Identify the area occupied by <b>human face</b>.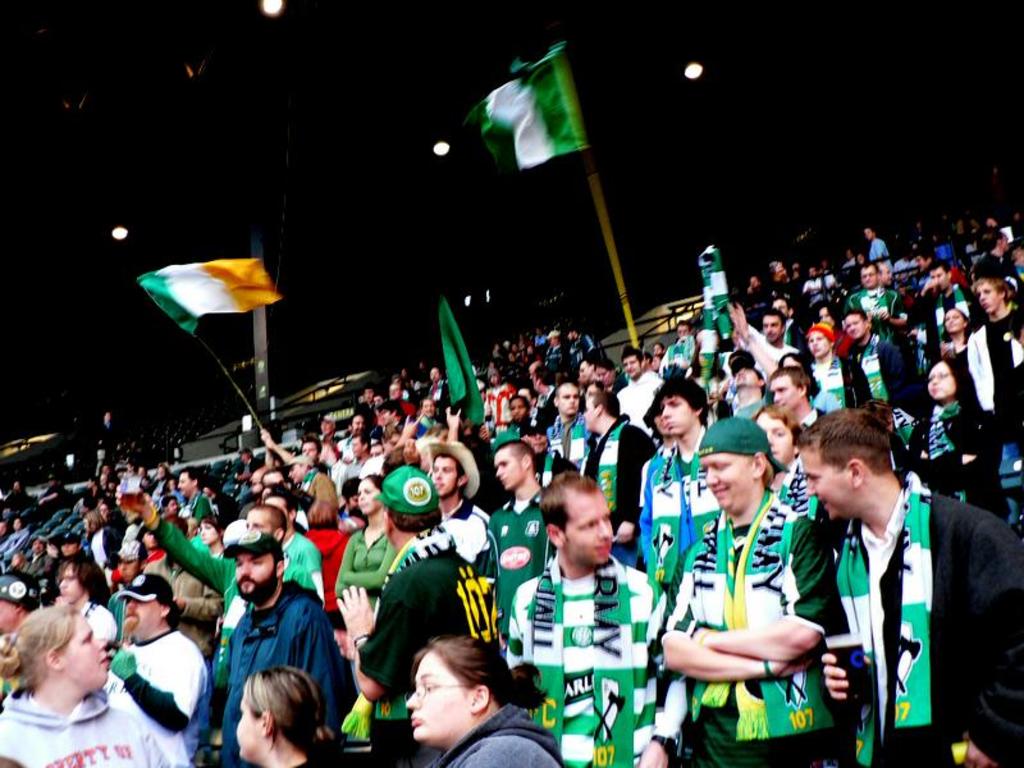
Area: locate(430, 449, 458, 492).
